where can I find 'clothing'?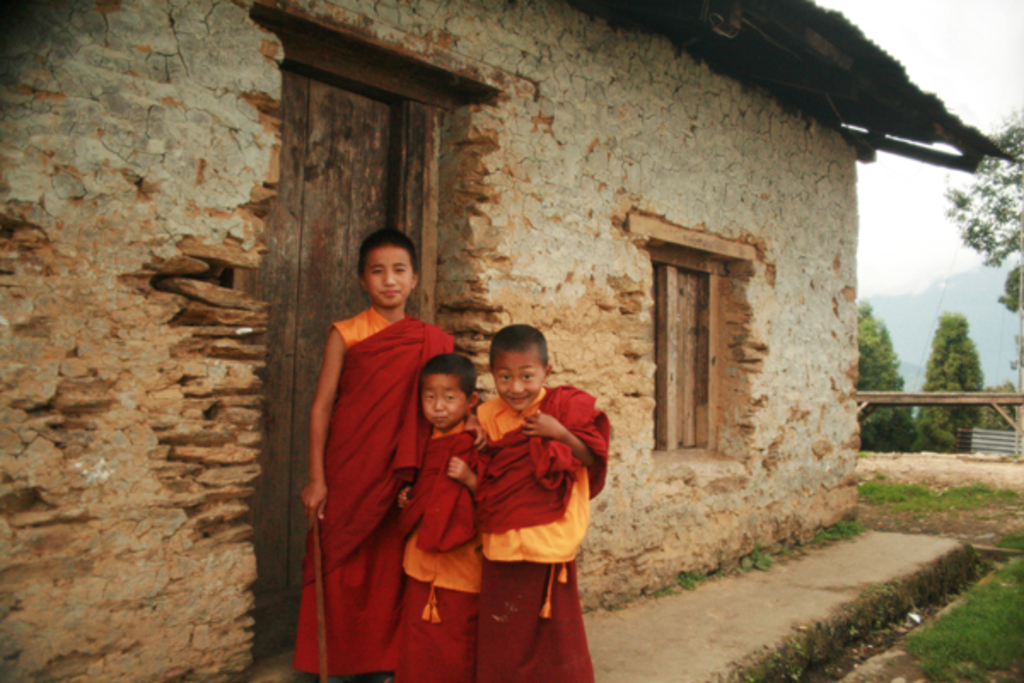
You can find it at [288,307,463,668].
